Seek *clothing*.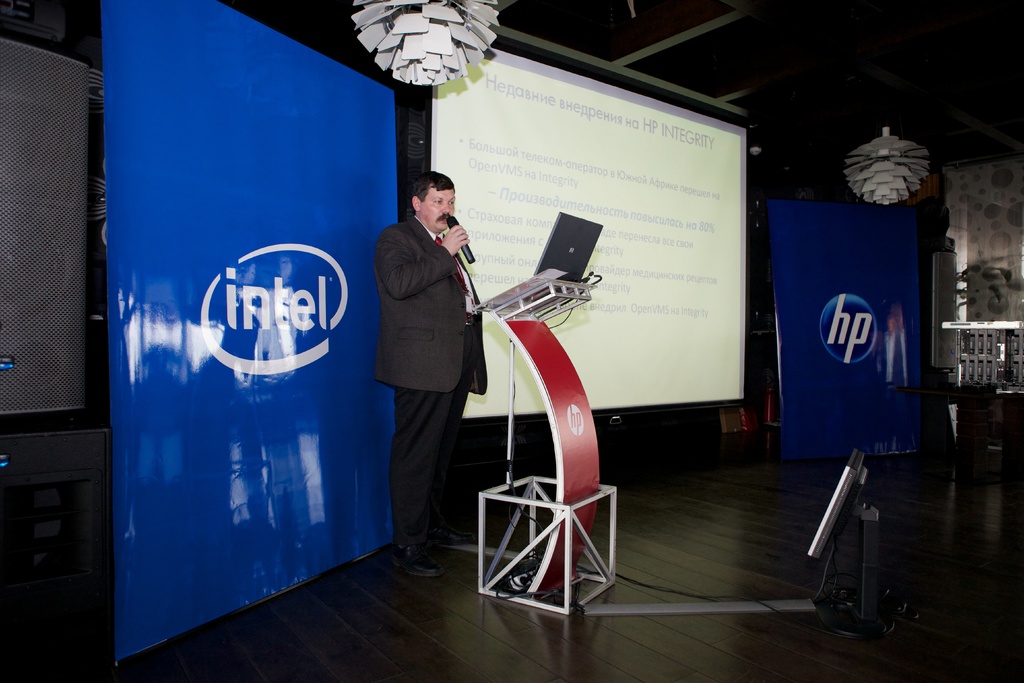
locate(353, 177, 479, 525).
